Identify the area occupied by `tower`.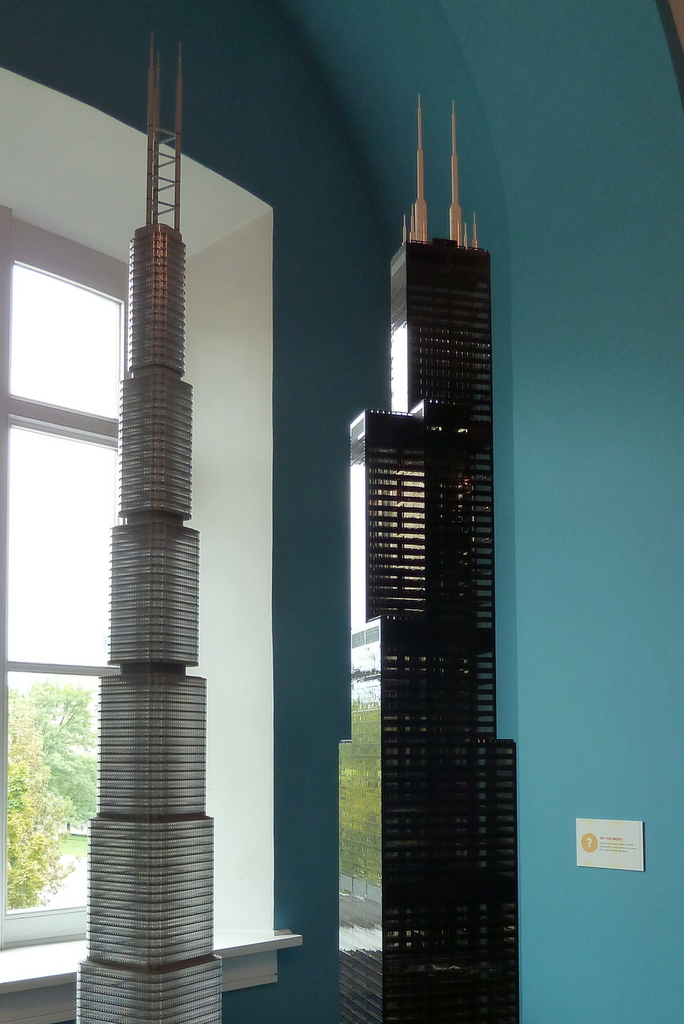
Area: BBox(75, 24, 225, 1023).
